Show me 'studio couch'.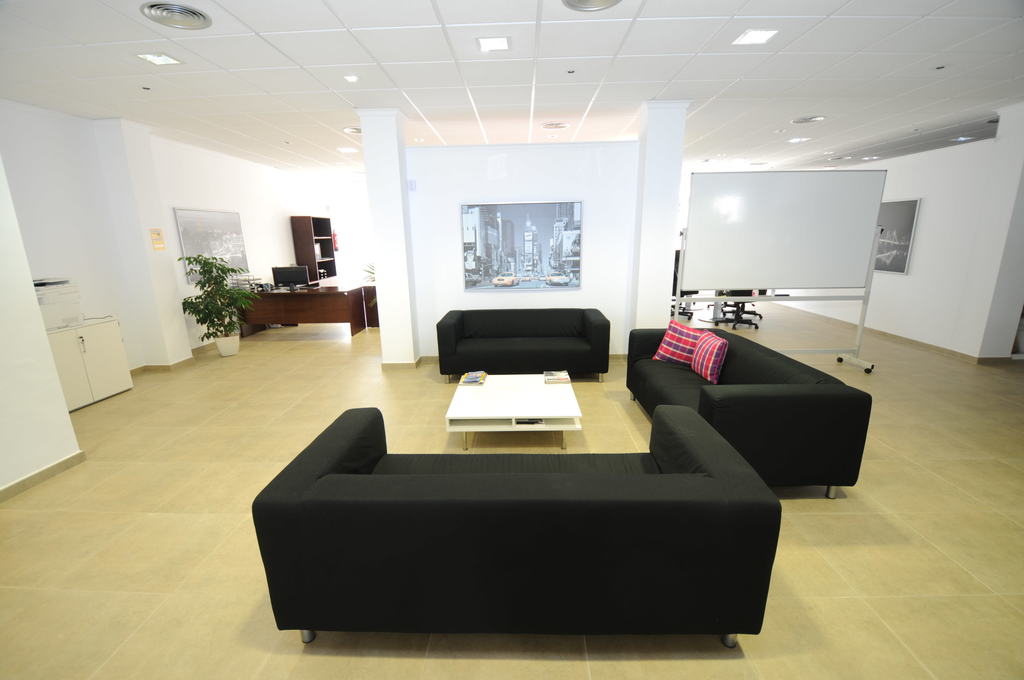
'studio couch' is here: crop(621, 319, 873, 506).
